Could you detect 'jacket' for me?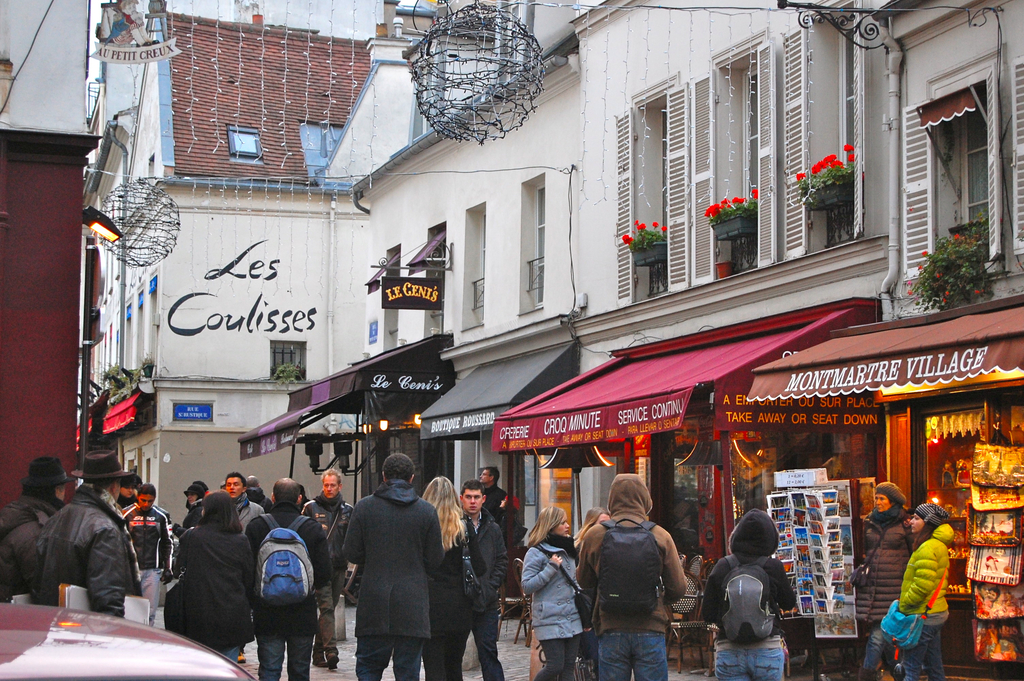
Detection result: {"left": 519, "top": 539, "right": 590, "bottom": 644}.
